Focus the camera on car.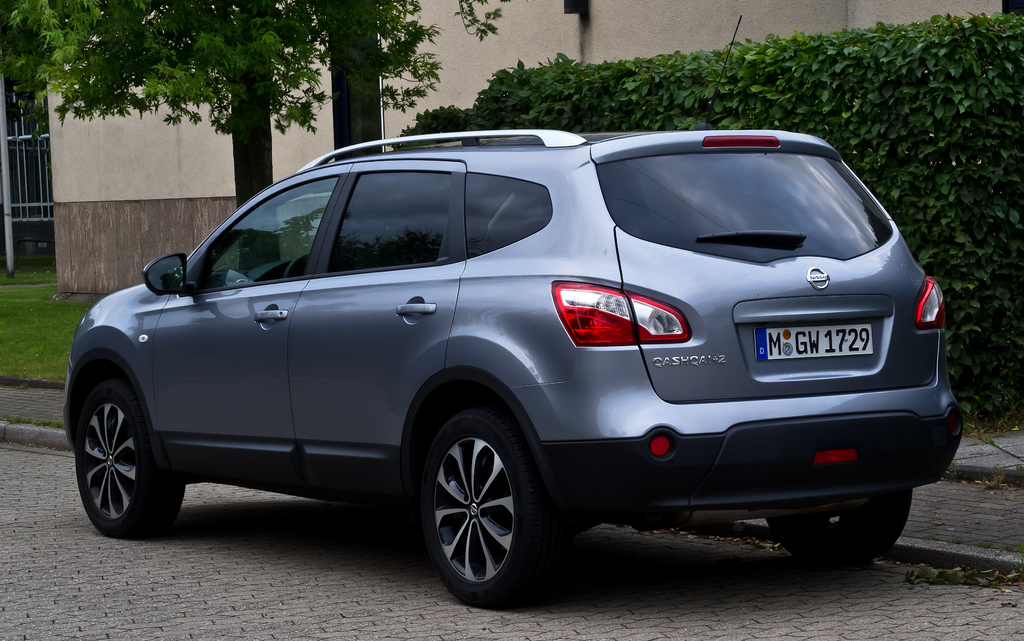
Focus region: bbox=[63, 15, 971, 609].
